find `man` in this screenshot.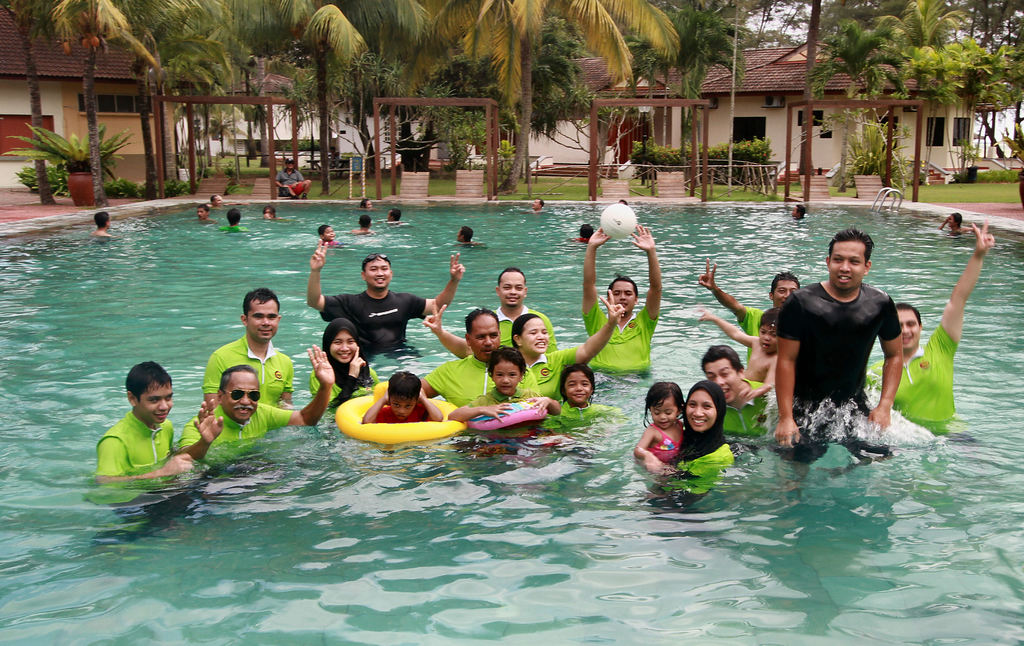
The bounding box for `man` is {"x1": 580, "y1": 223, "x2": 662, "y2": 382}.
